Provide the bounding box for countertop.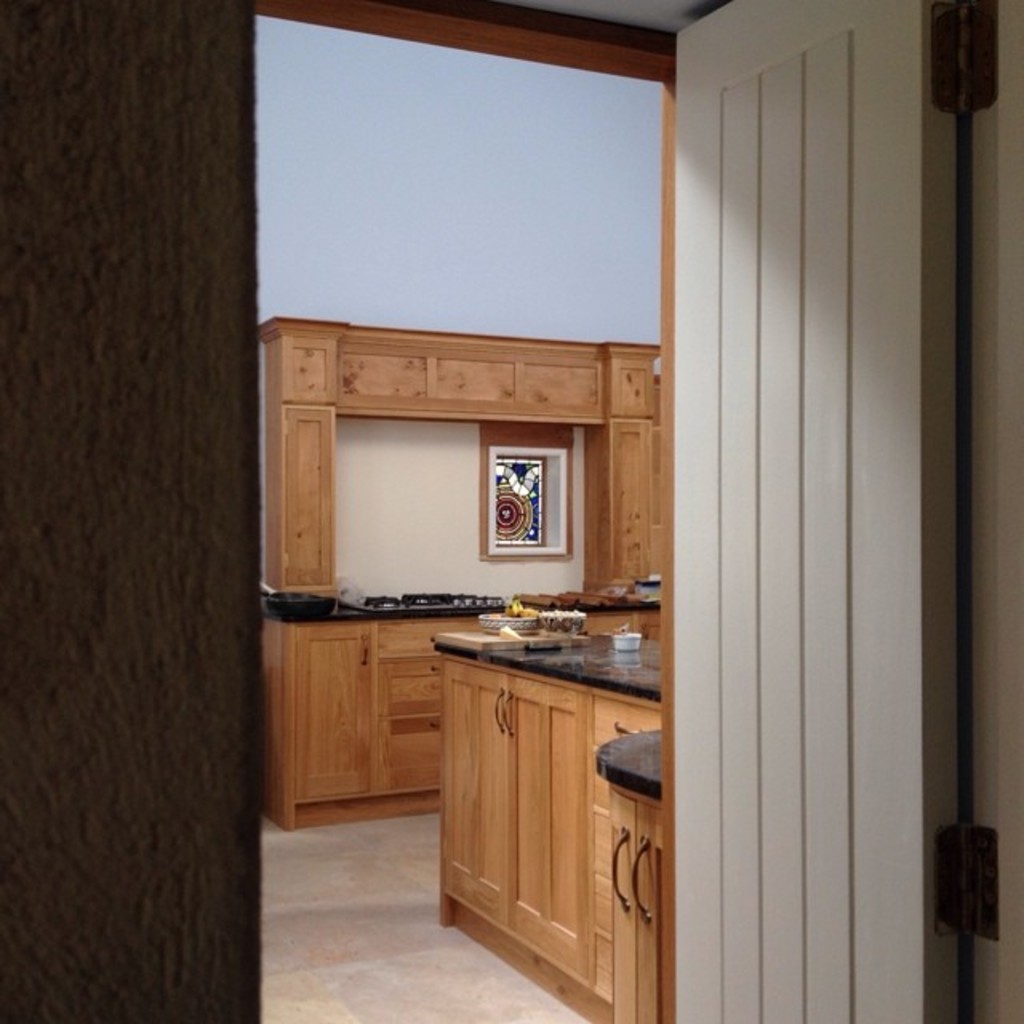
[left=426, top=627, right=670, bottom=1022].
